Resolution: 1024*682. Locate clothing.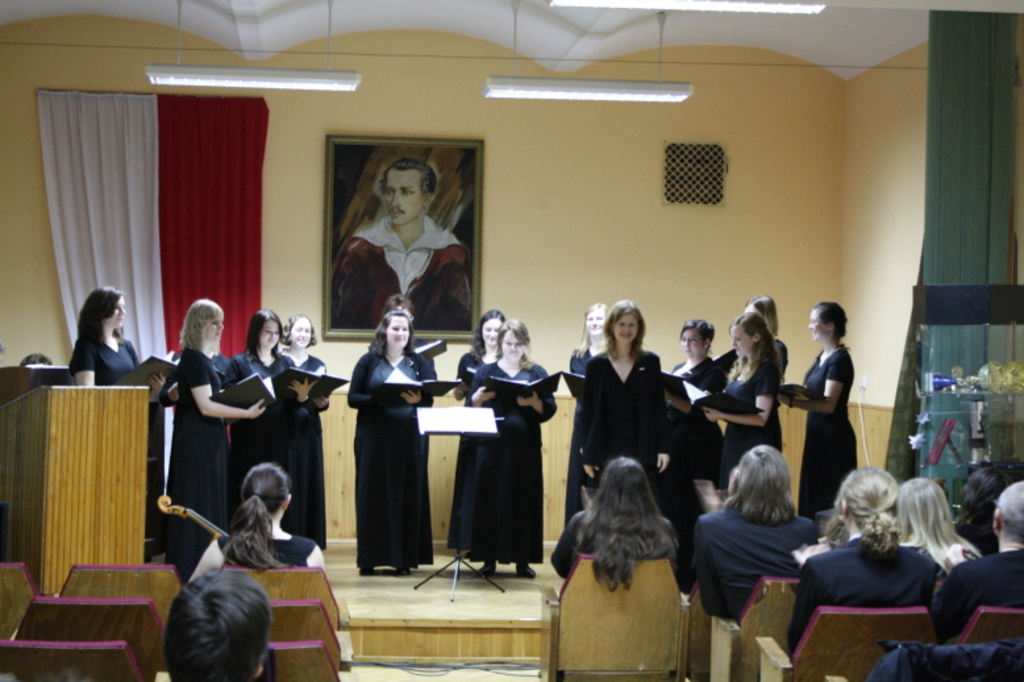
crop(558, 507, 679, 582).
